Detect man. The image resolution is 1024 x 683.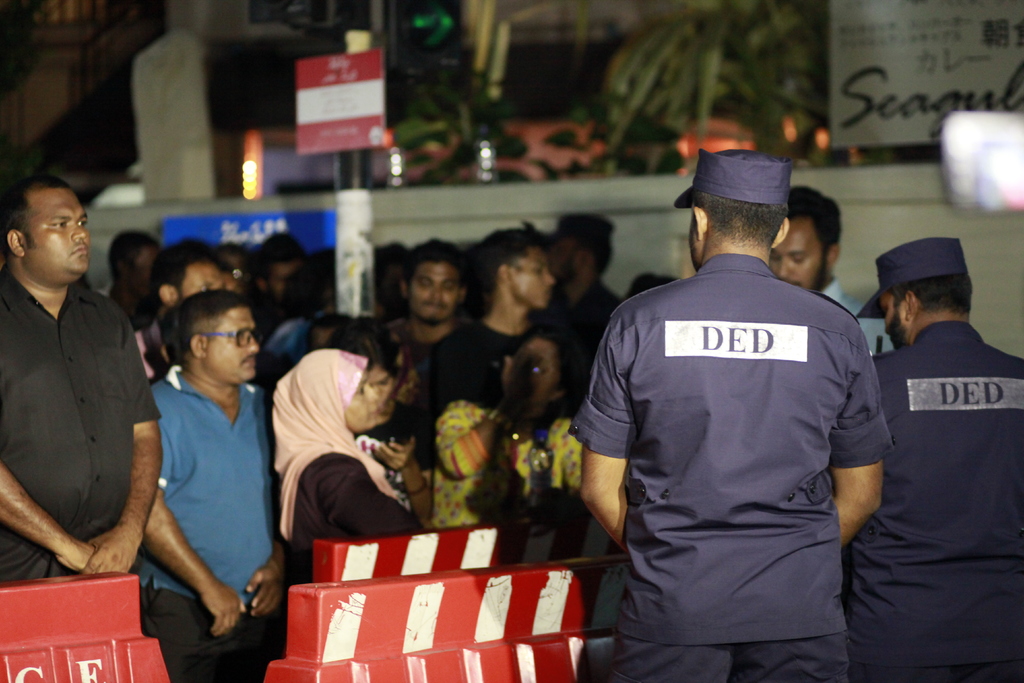
box(140, 237, 246, 317).
